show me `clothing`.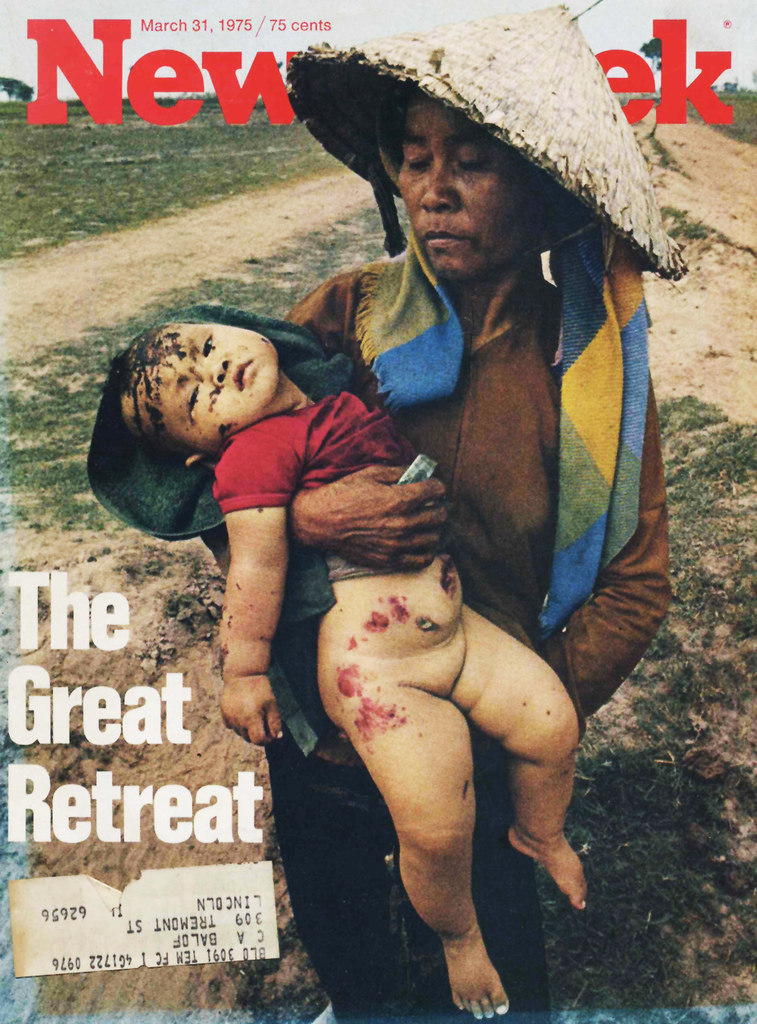
`clothing` is here: rect(78, 295, 547, 756).
